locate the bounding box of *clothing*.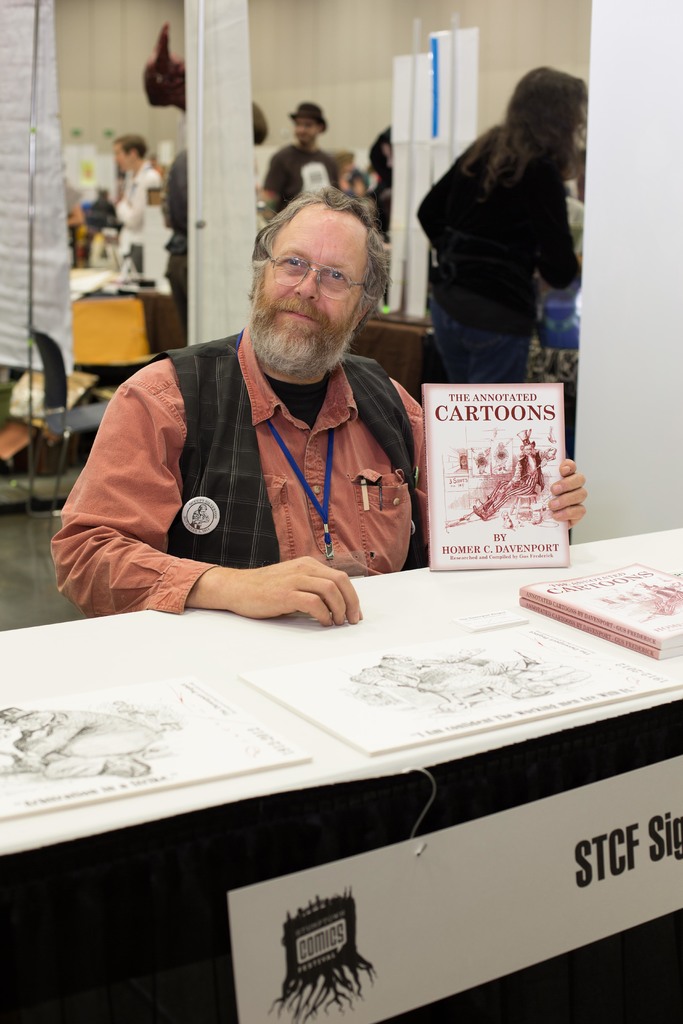
Bounding box: (406,124,579,390).
